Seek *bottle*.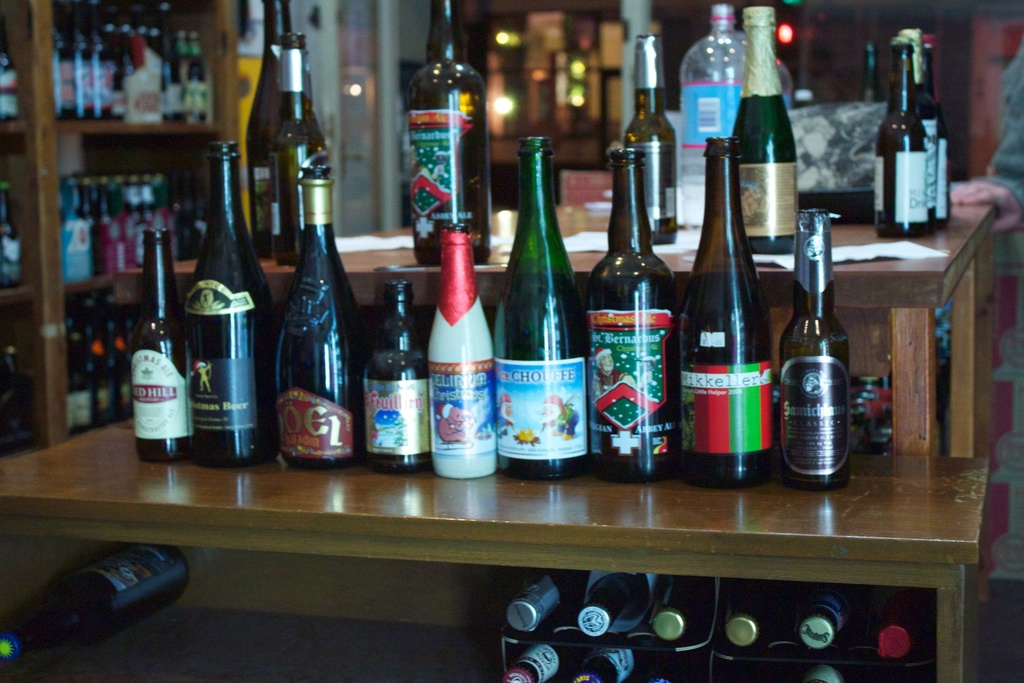
region(872, 42, 934, 241).
